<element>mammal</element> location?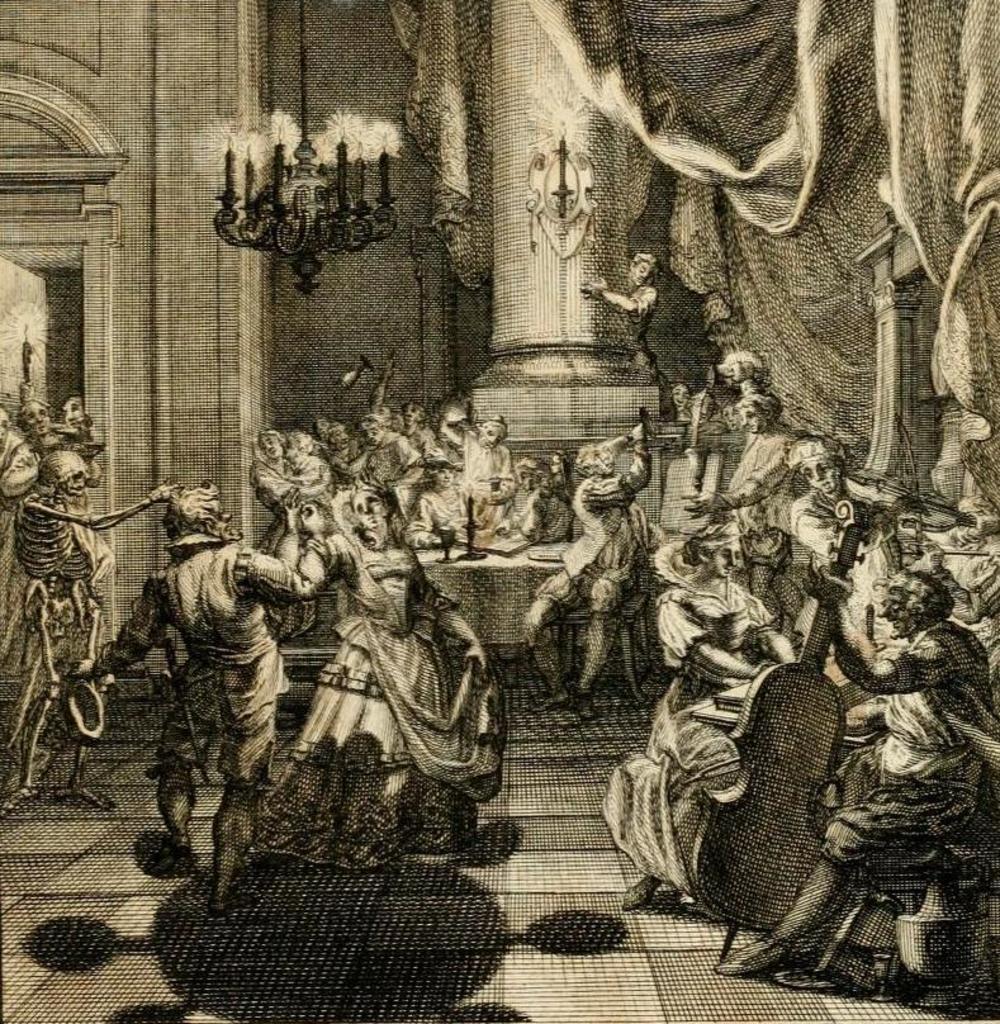
bbox=(579, 252, 715, 433)
